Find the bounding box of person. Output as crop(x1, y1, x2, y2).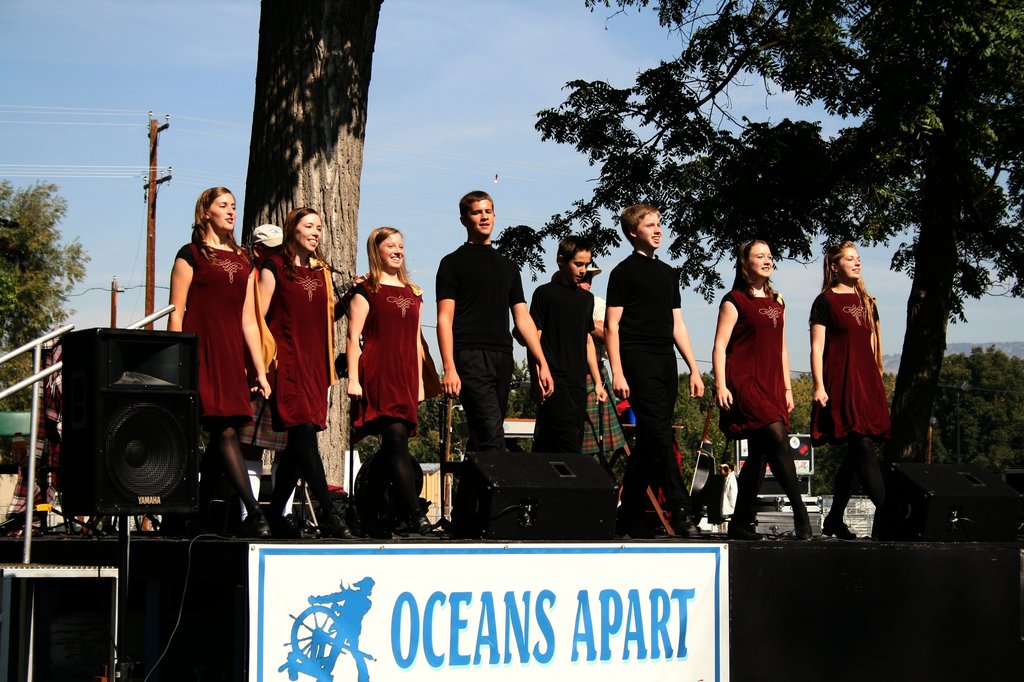
crop(530, 234, 609, 456).
